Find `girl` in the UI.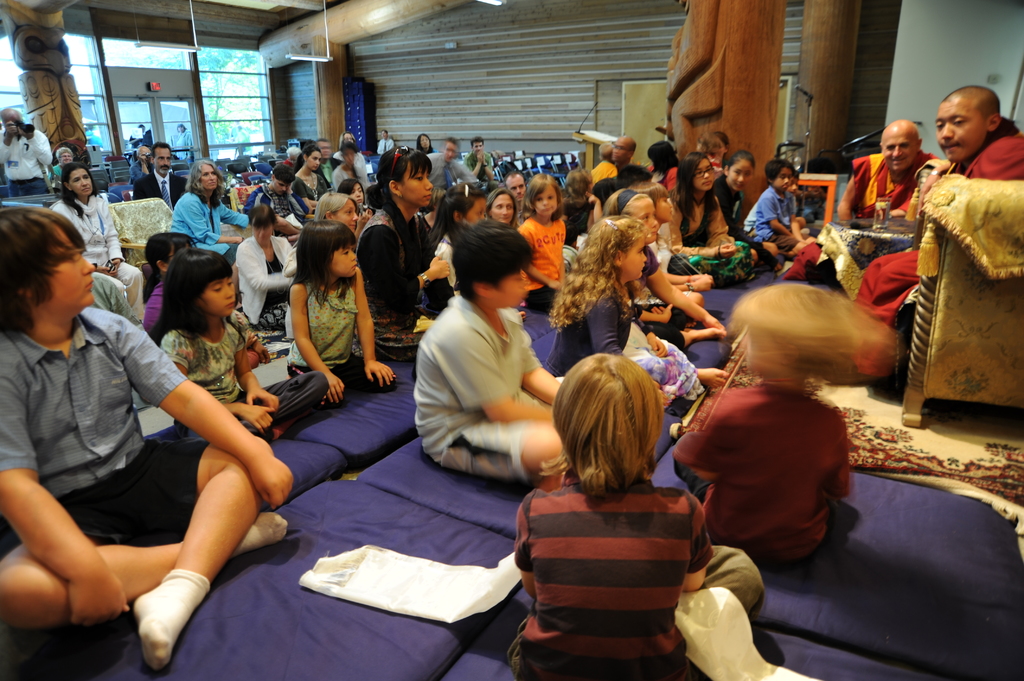
UI element at (x1=232, y1=208, x2=298, y2=330).
